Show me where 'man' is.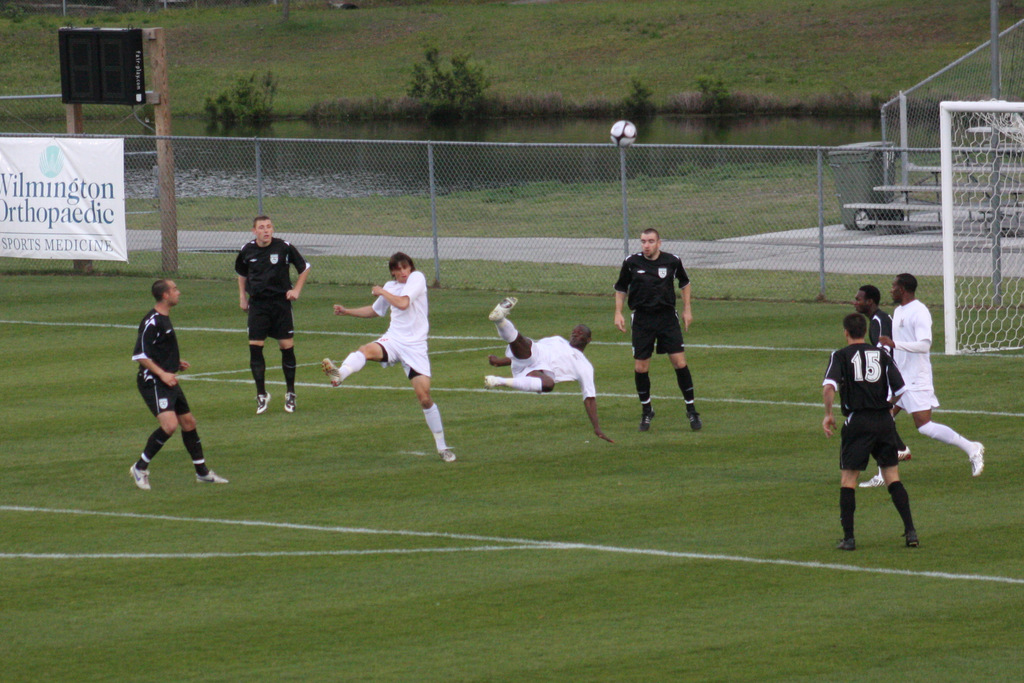
'man' is at (x1=609, y1=229, x2=700, y2=425).
